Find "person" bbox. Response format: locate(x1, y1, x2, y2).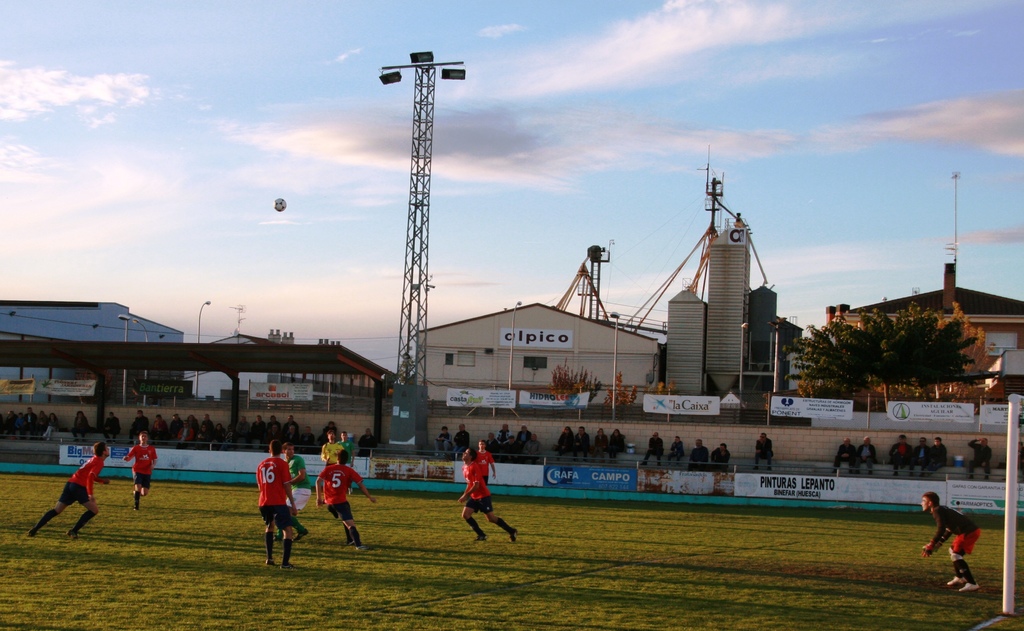
locate(317, 420, 339, 443).
